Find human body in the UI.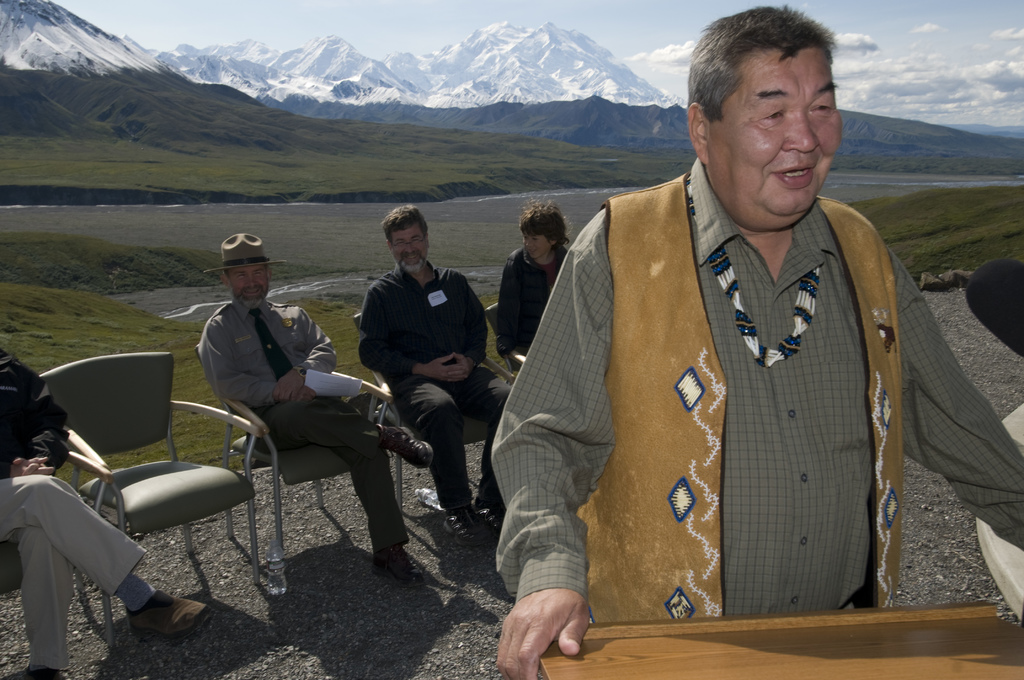
UI element at [0, 348, 216, 679].
